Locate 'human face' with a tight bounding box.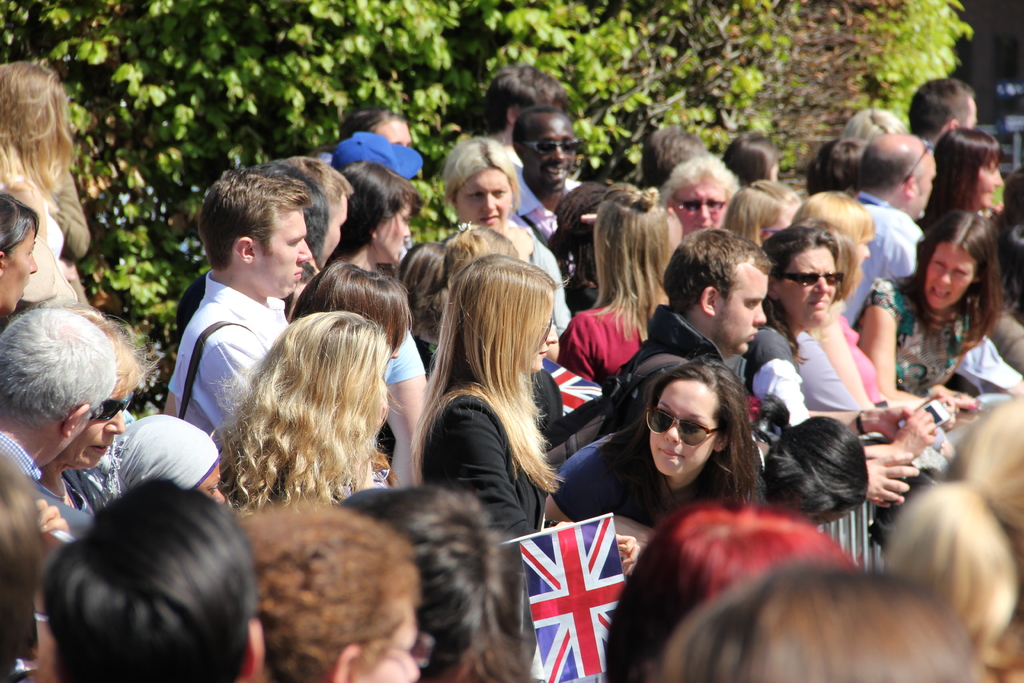
0:230:38:311.
